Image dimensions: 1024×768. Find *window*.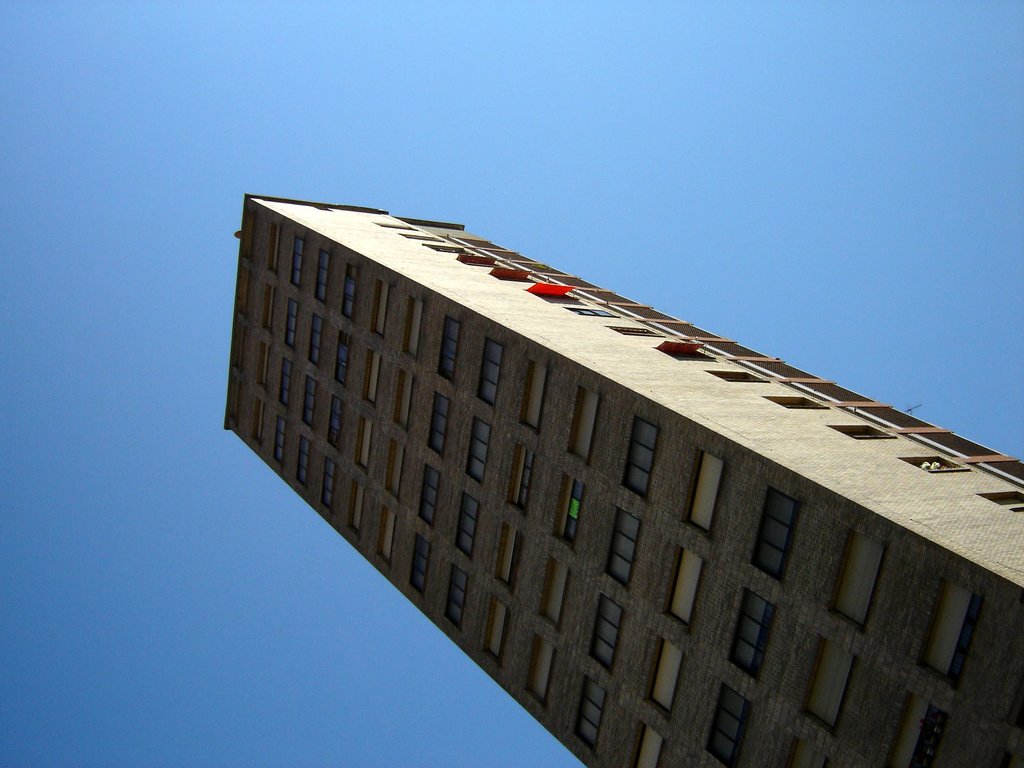
768, 394, 833, 409.
